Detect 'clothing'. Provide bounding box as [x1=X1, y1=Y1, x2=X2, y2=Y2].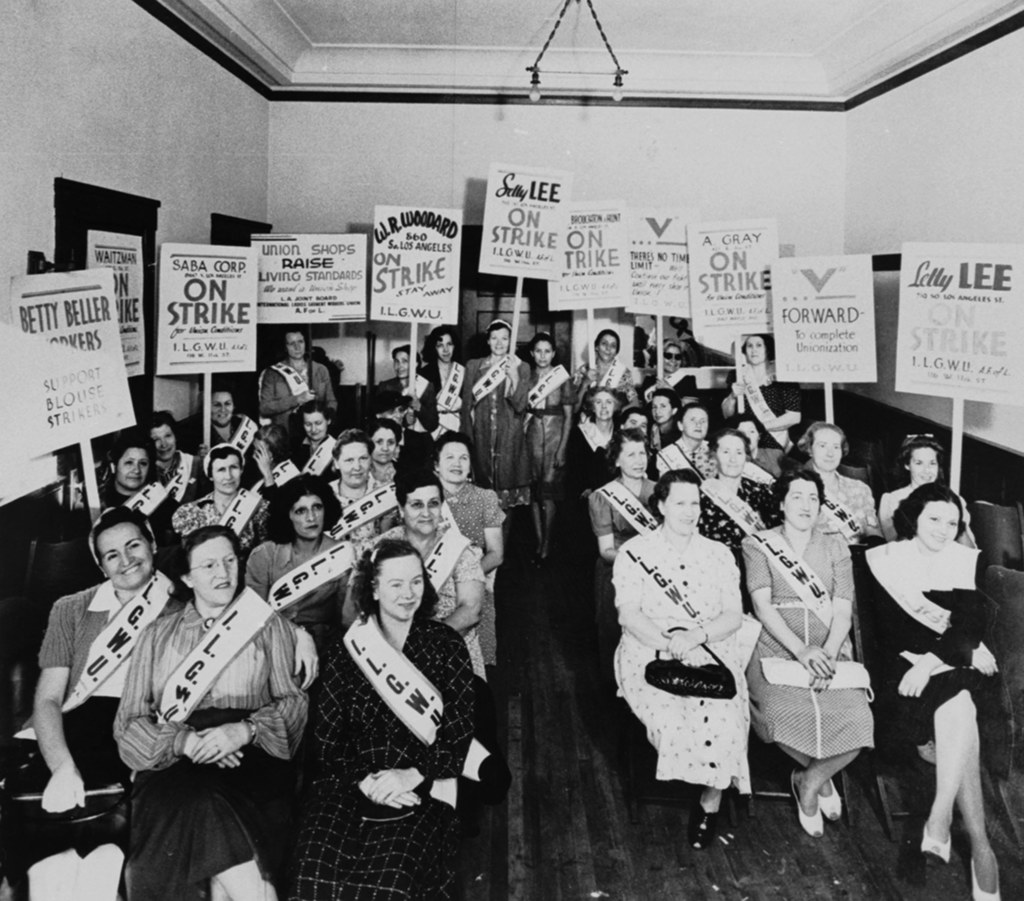
[x1=87, y1=479, x2=169, y2=555].
